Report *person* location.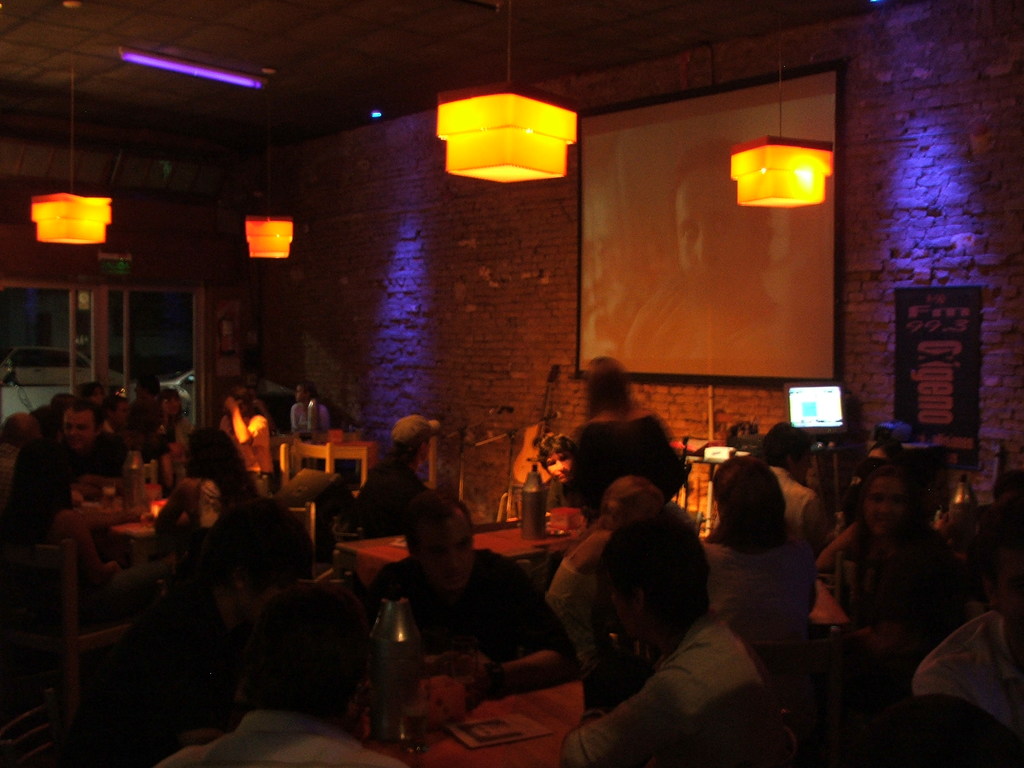
Report: crop(217, 379, 275, 476).
